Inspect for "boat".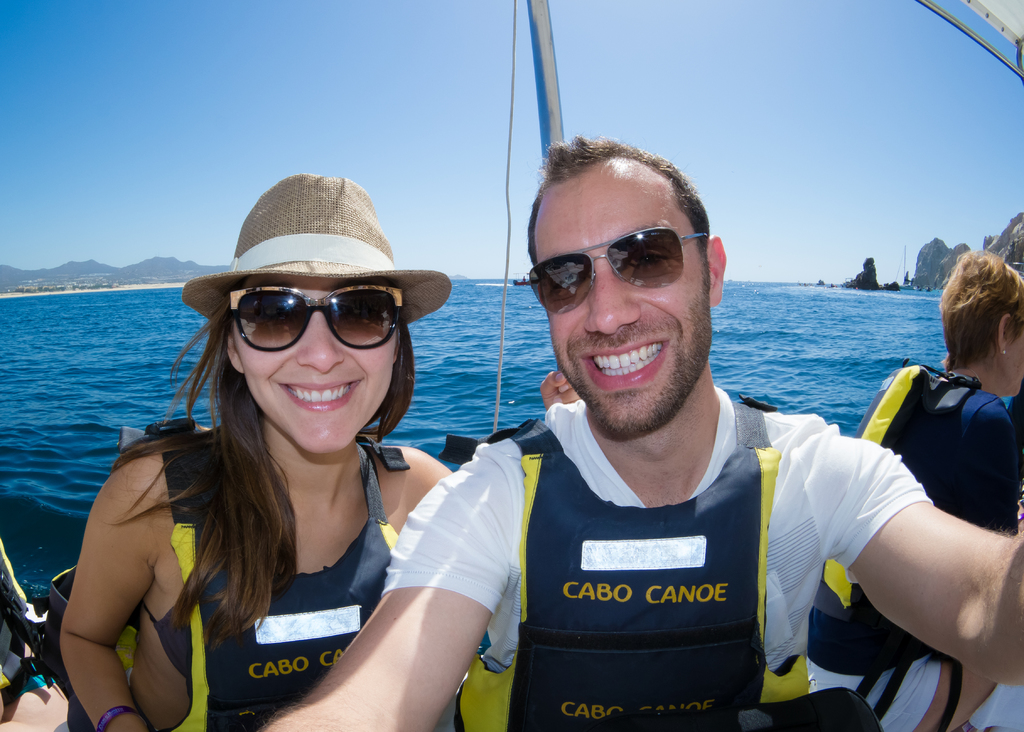
Inspection: box=[0, 0, 1023, 731].
